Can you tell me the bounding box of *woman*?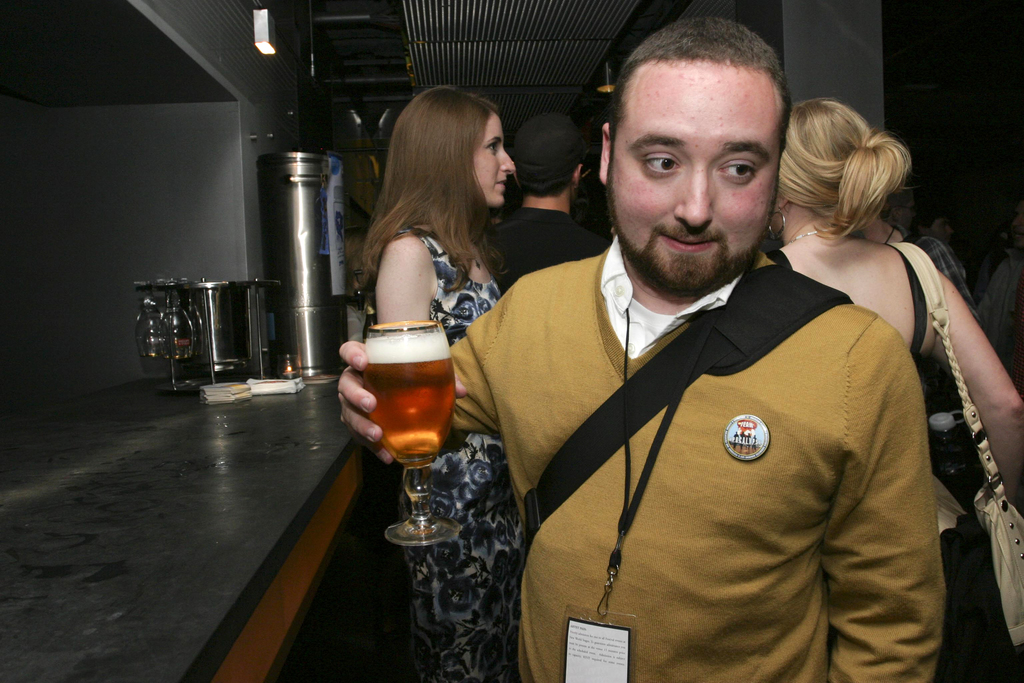
[x1=346, y1=86, x2=524, y2=682].
